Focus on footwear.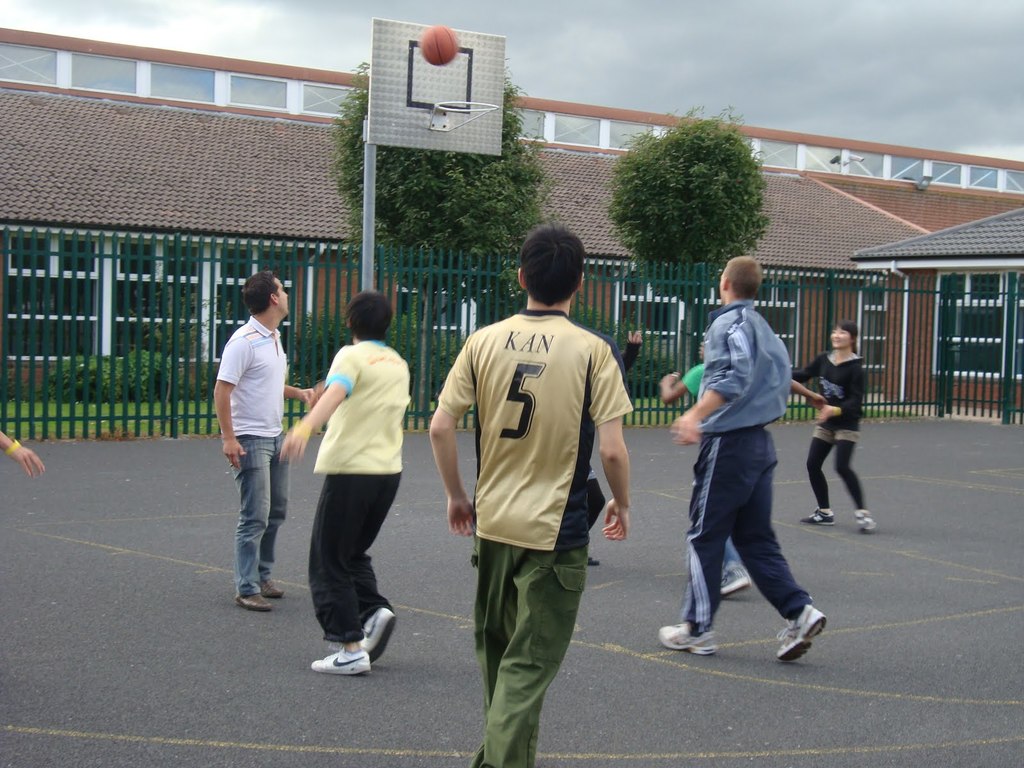
Focused at locate(716, 559, 752, 596).
